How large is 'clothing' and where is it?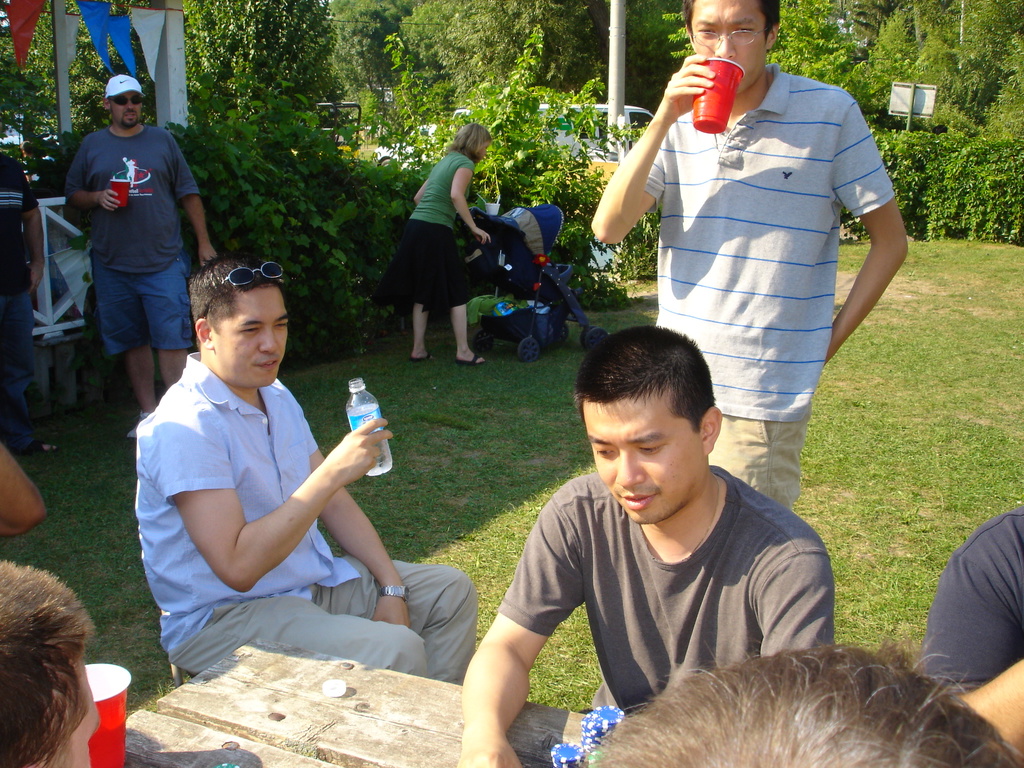
Bounding box: 617/40/897/449.
